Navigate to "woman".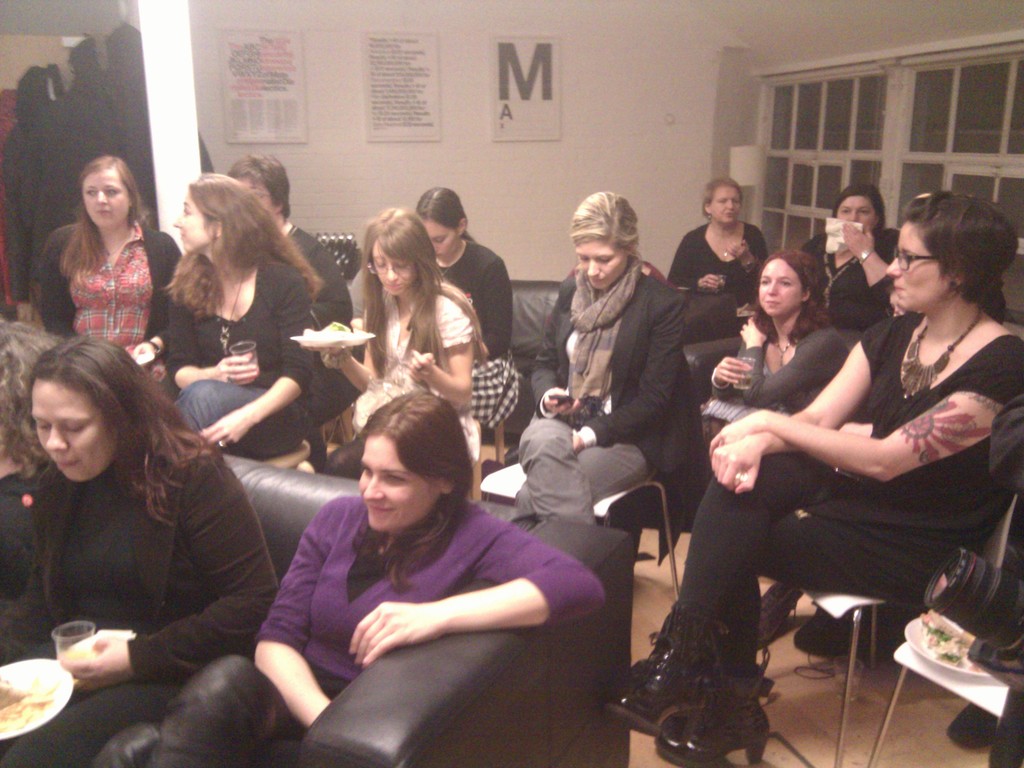
Navigation target: <box>602,196,1023,767</box>.
